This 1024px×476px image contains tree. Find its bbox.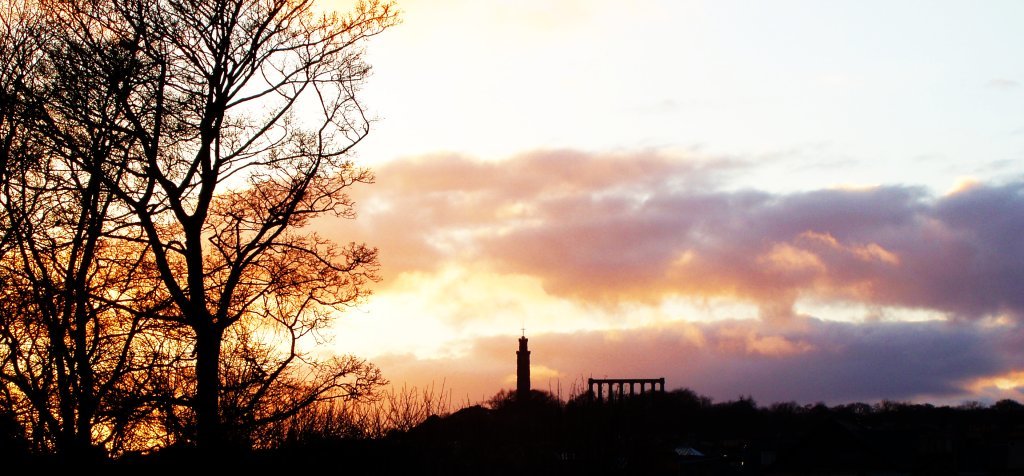
bbox=[91, 0, 361, 475].
